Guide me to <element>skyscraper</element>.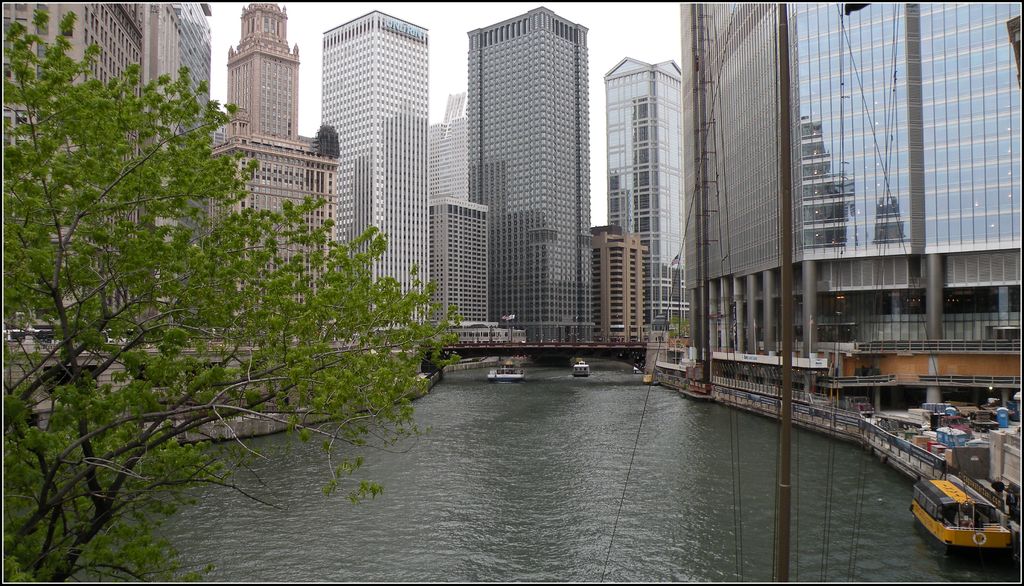
Guidance: {"x1": 314, "y1": 6, "x2": 433, "y2": 332}.
